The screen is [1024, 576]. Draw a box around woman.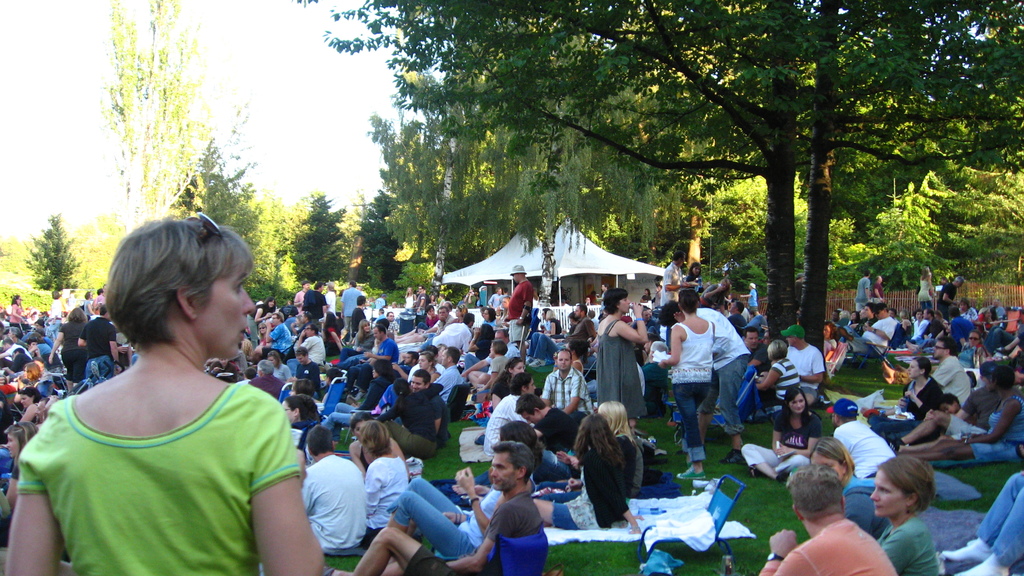
bbox=(490, 357, 525, 411).
